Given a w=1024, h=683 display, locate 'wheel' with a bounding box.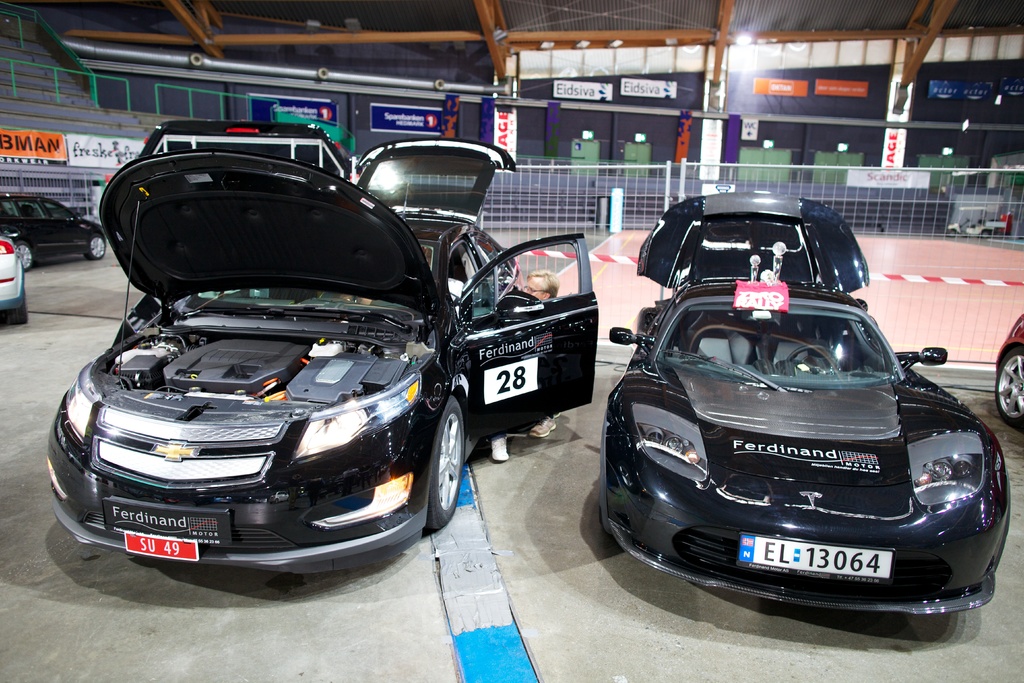
Located: x1=990, y1=349, x2=1023, y2=425.
